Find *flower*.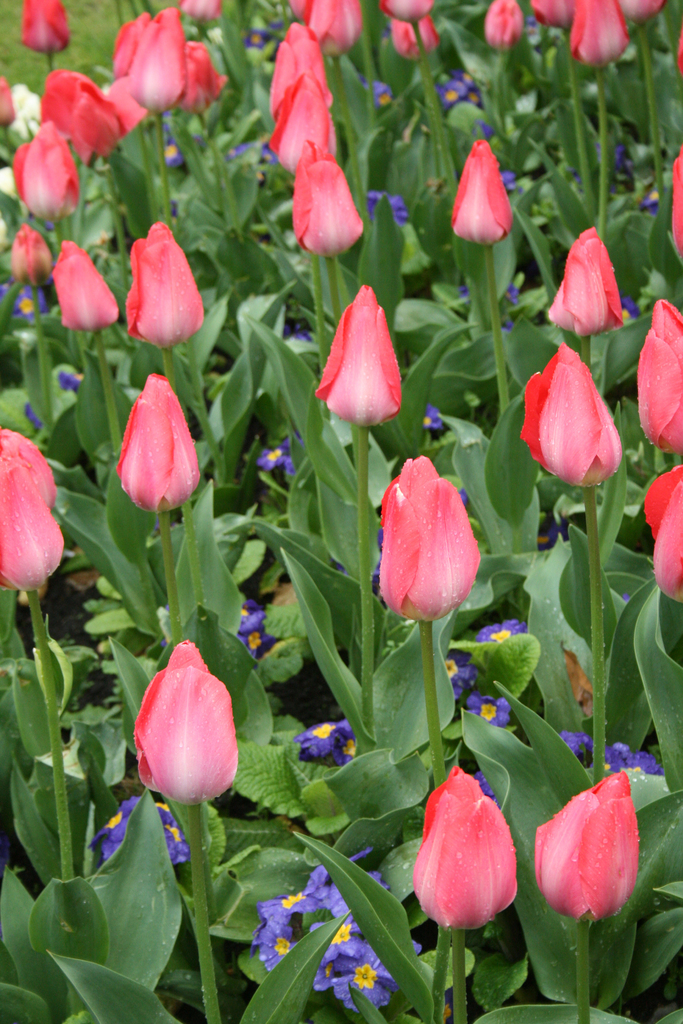
[646, 462, 682, 599].
